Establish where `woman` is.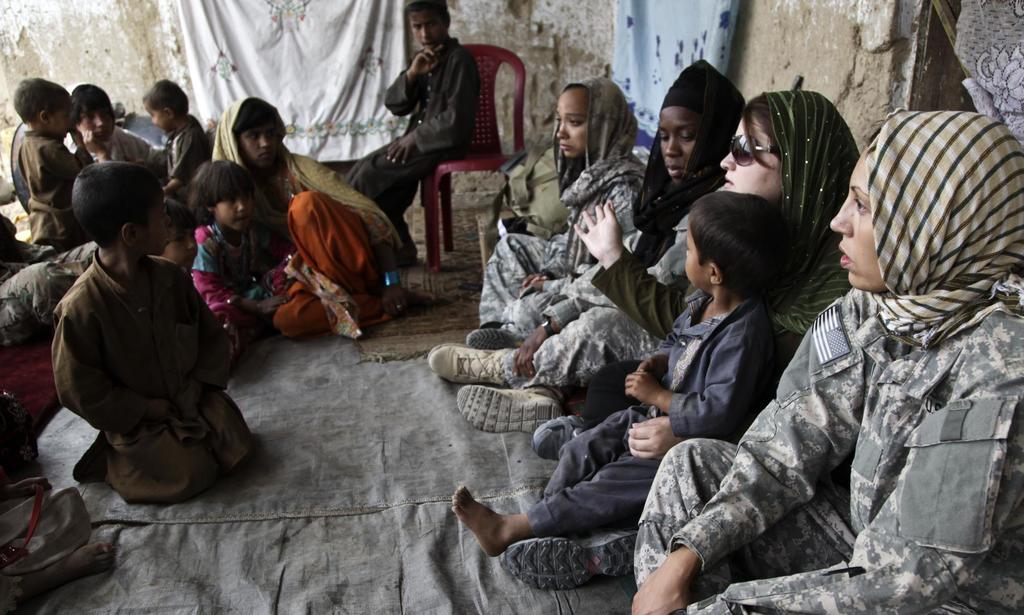
Established at detection(463, 75, 646, 350).
